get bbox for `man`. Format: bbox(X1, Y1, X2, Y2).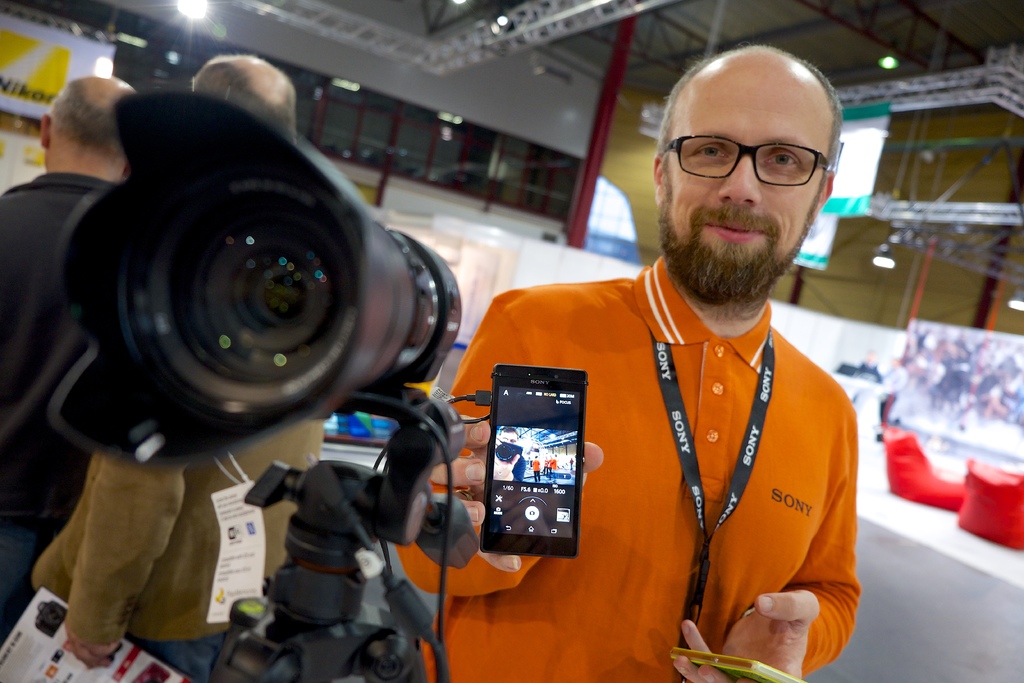
bbox(0, 74, 143, 637).
